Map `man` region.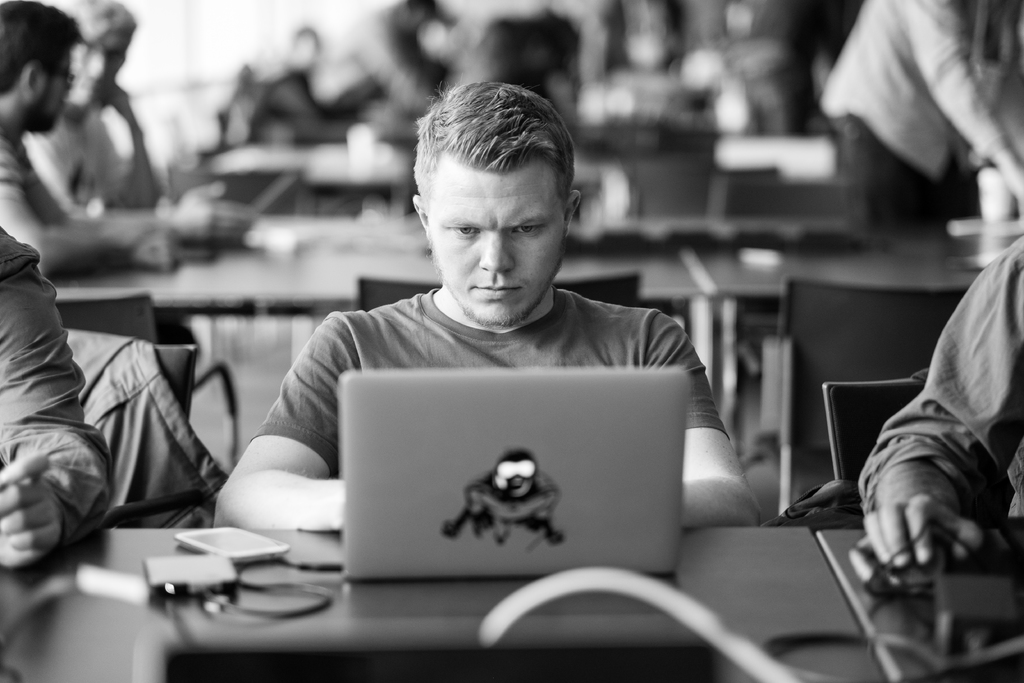
Mapped to pyautogui.locateOnScreen(184, 105, 790, 600).
